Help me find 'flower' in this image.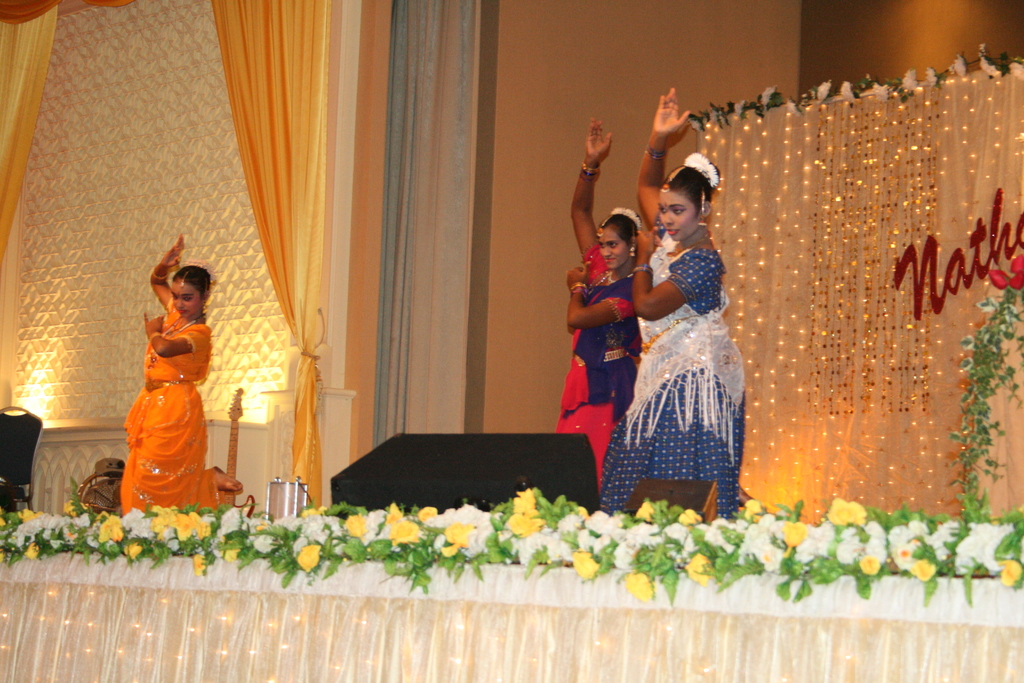
Found it: detection(946, 55, 972, 78).
